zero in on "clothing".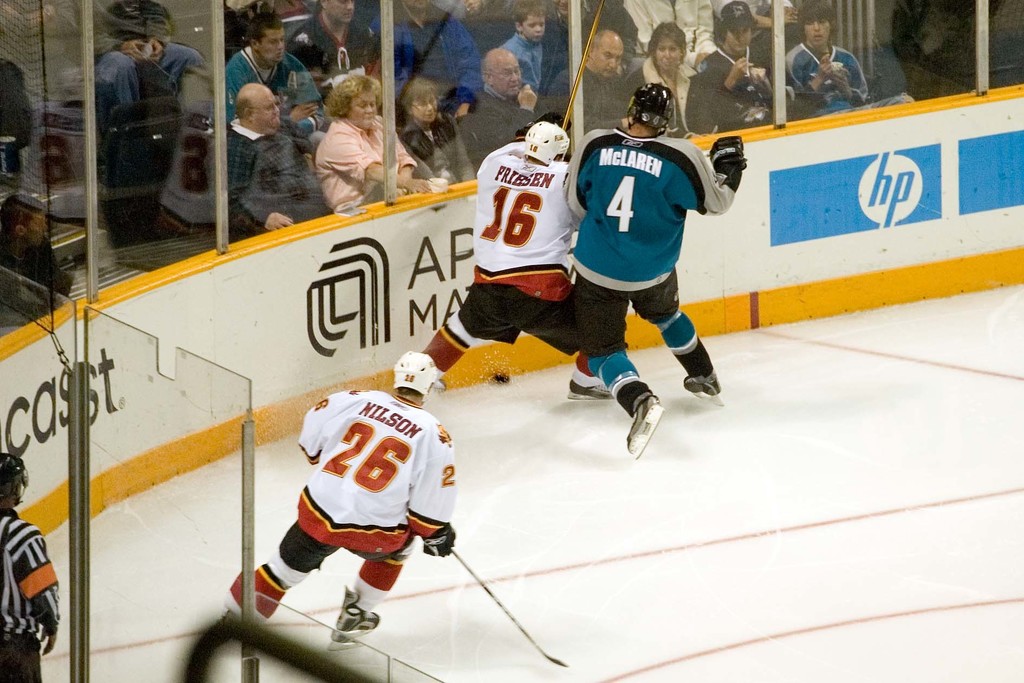
Zeroed in: bbox=(625, 0, 723, 70).
